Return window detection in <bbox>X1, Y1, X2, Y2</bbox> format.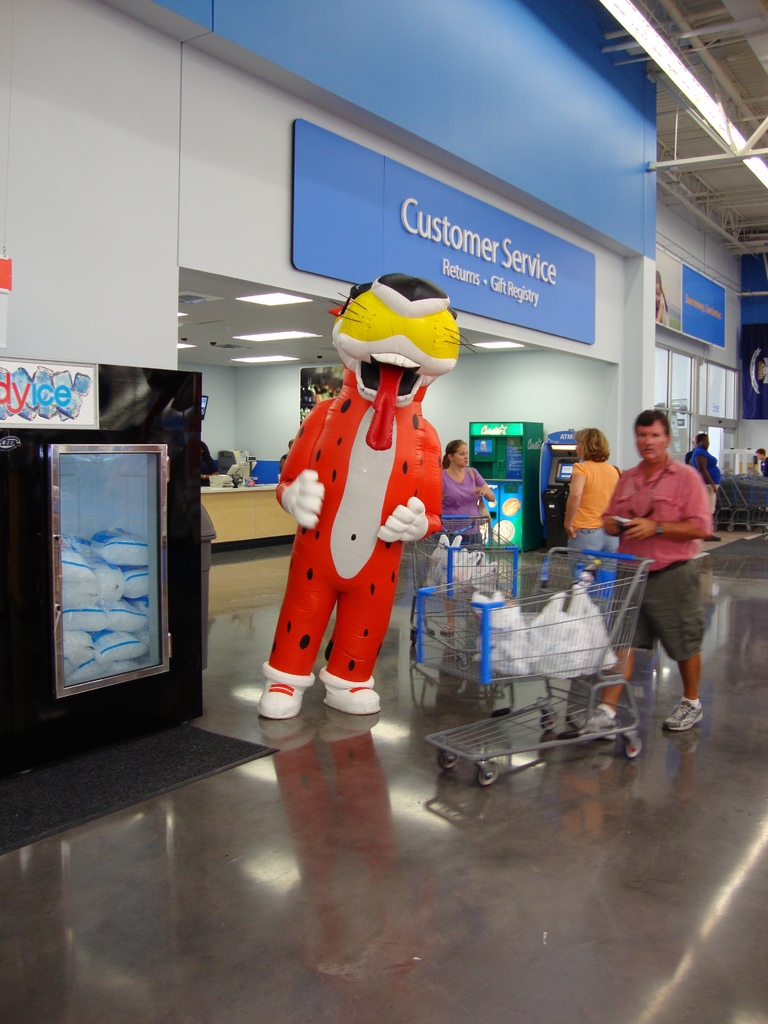
<bbox>50, 440, 168, 691</bbox>.
